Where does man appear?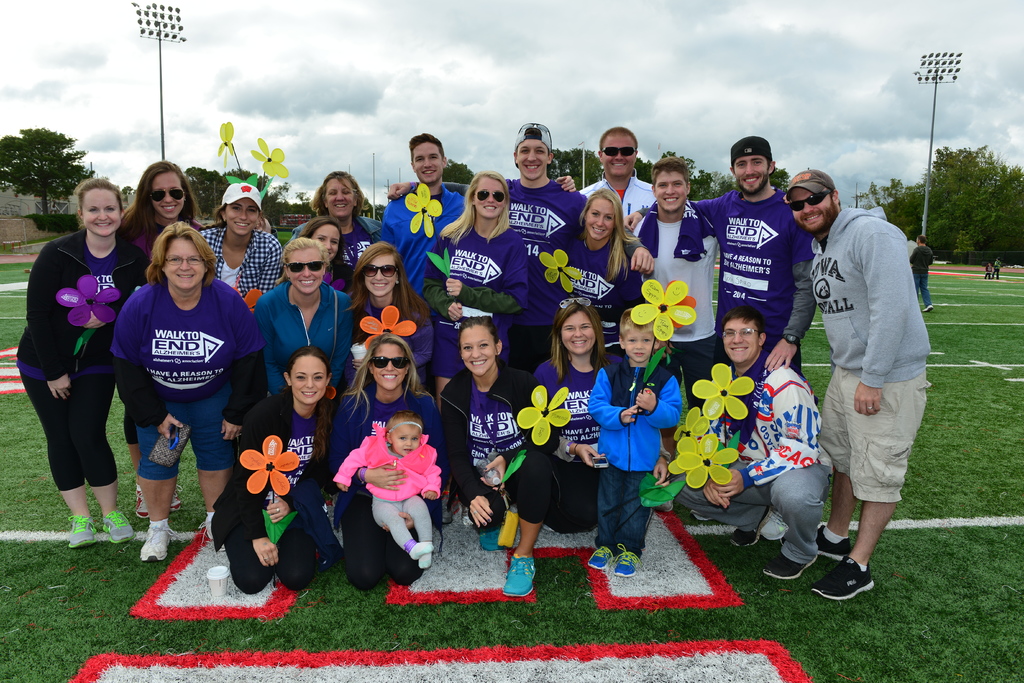
Appears at 577, 131, 666, 215.
